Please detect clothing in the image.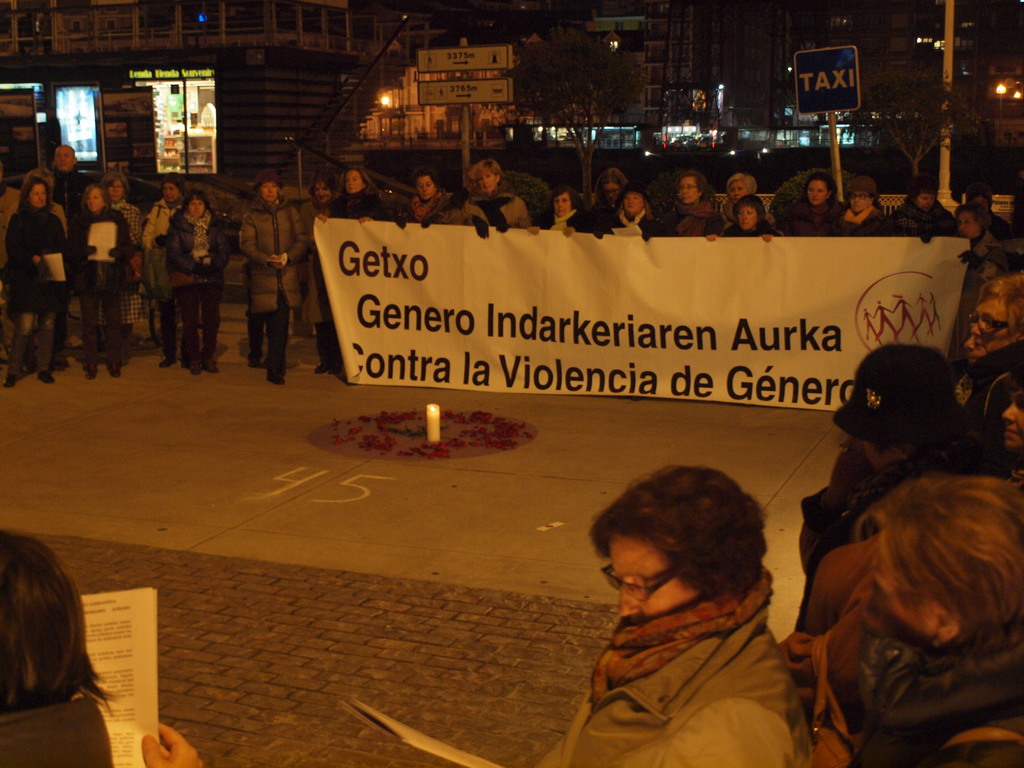
left=837, top=198, right=904, bottom=232.
